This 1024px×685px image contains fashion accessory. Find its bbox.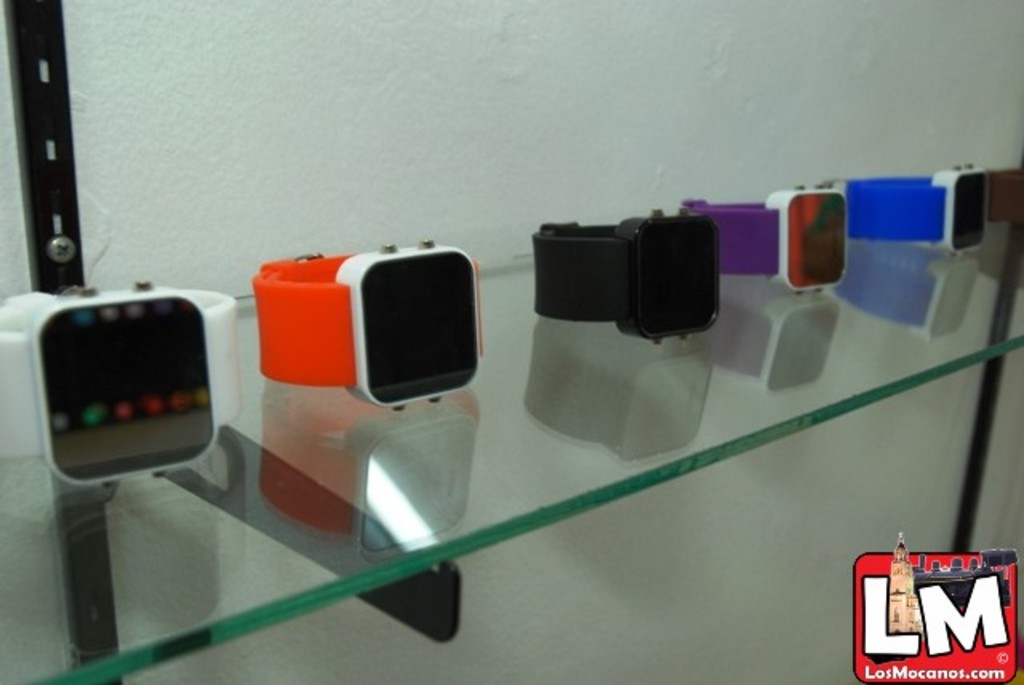
(531,205,722,347).
